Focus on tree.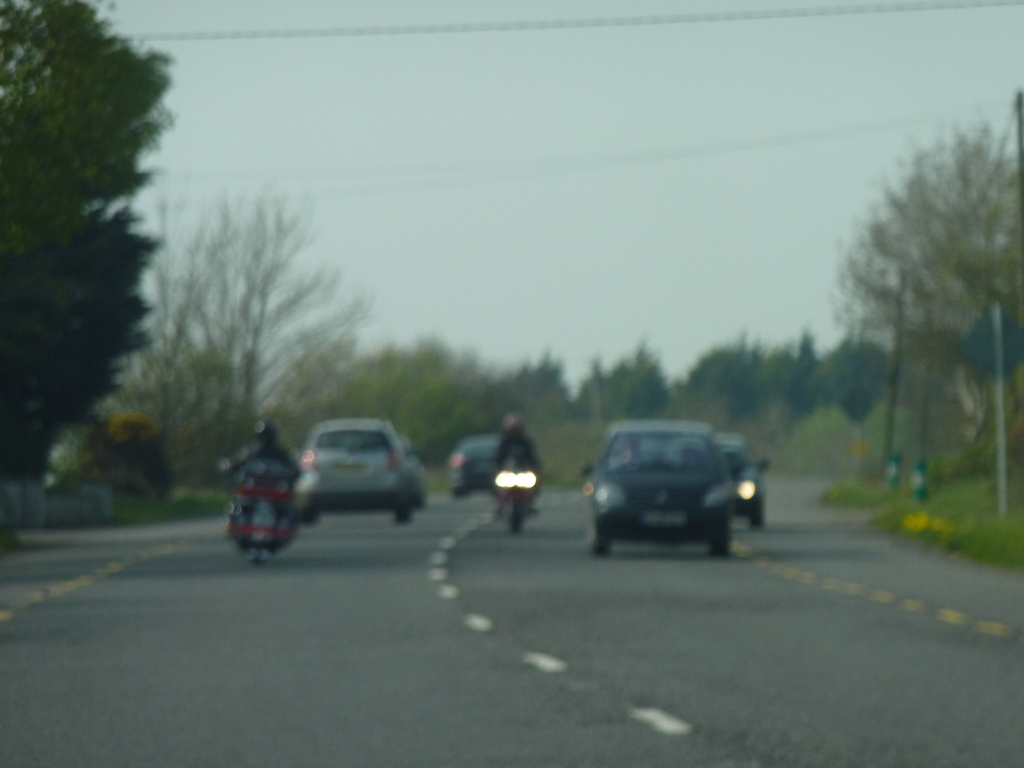
Focused at select_region(808, 331, 890, 439).
